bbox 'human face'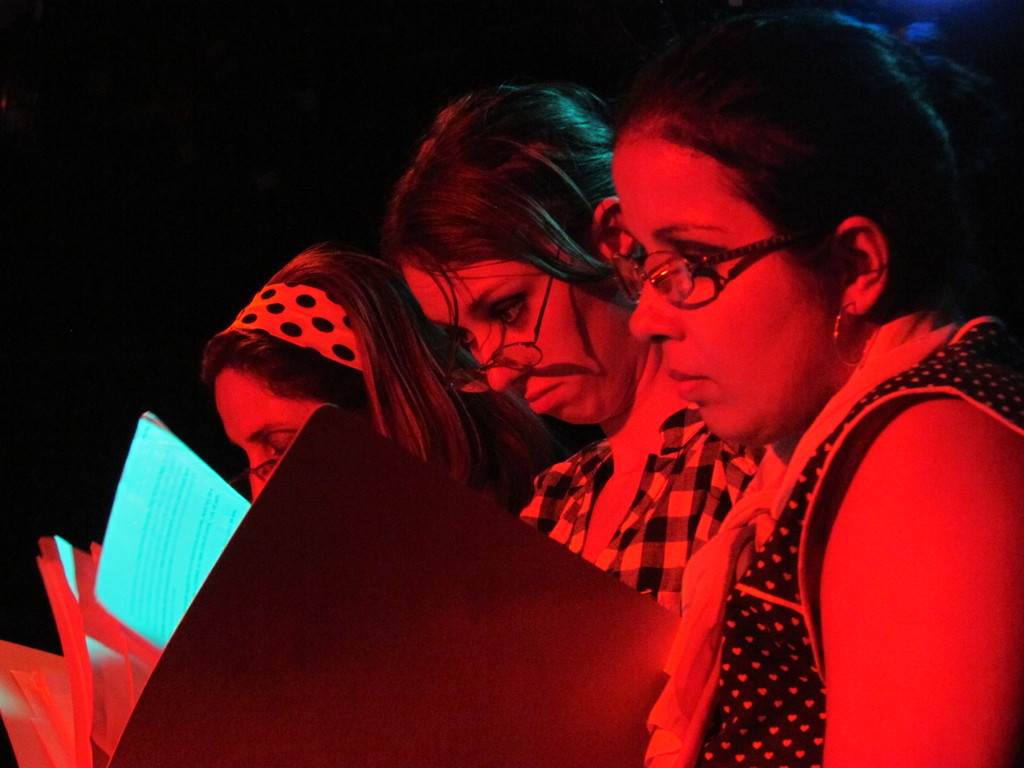
<region>610, 142, 829, 442</region>
